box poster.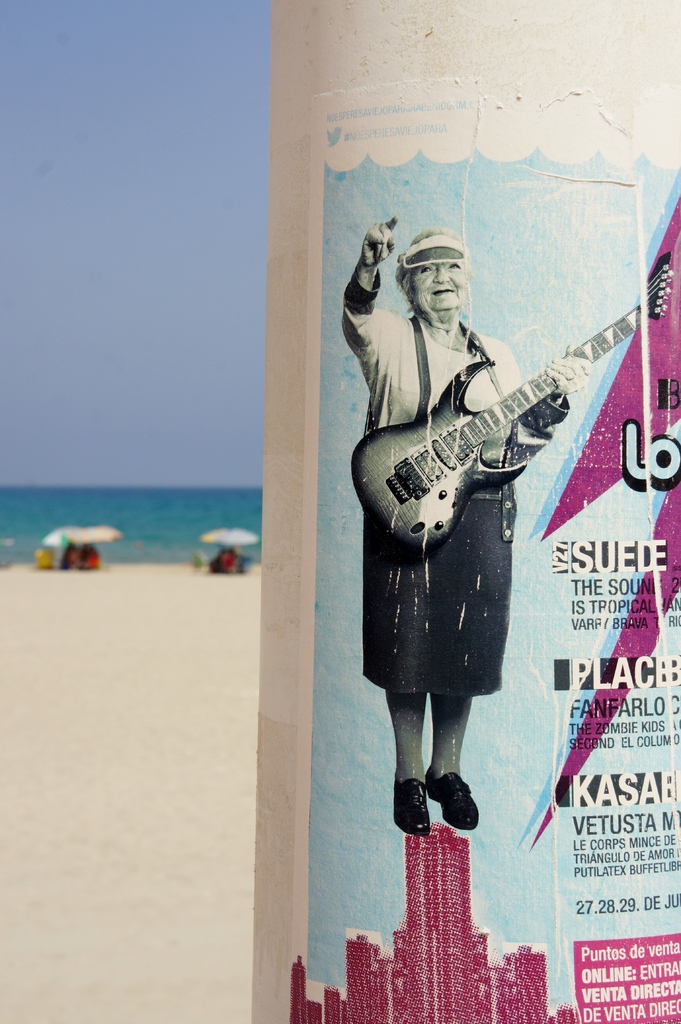
bbox=[298, 70, 680, 1023].
